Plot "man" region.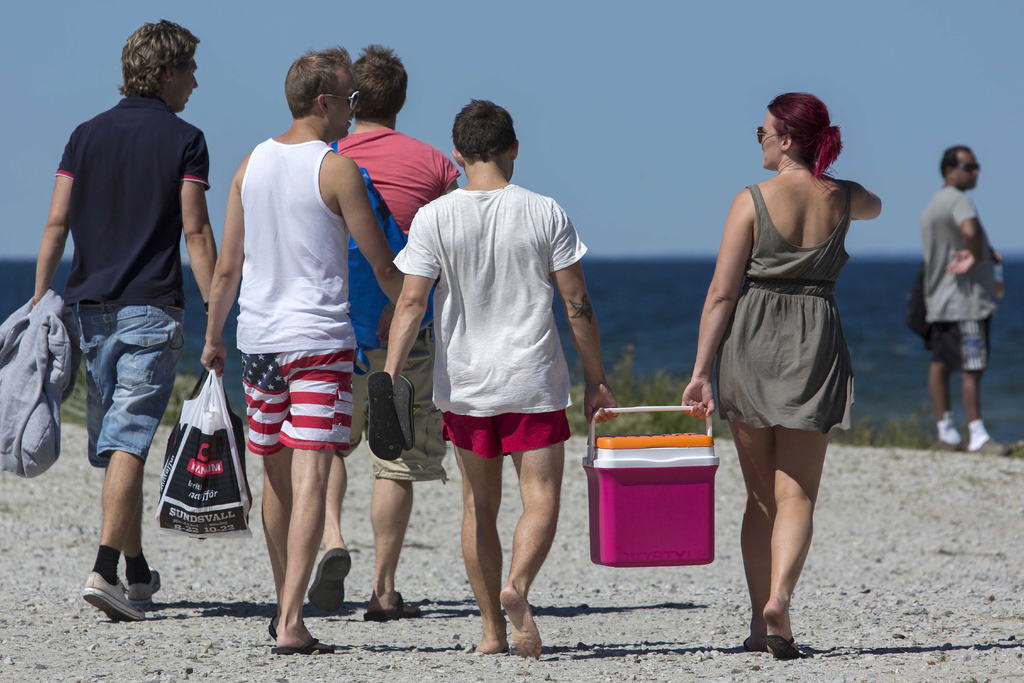
Plotted at left=199, top=44, right=409, bottom=661.
